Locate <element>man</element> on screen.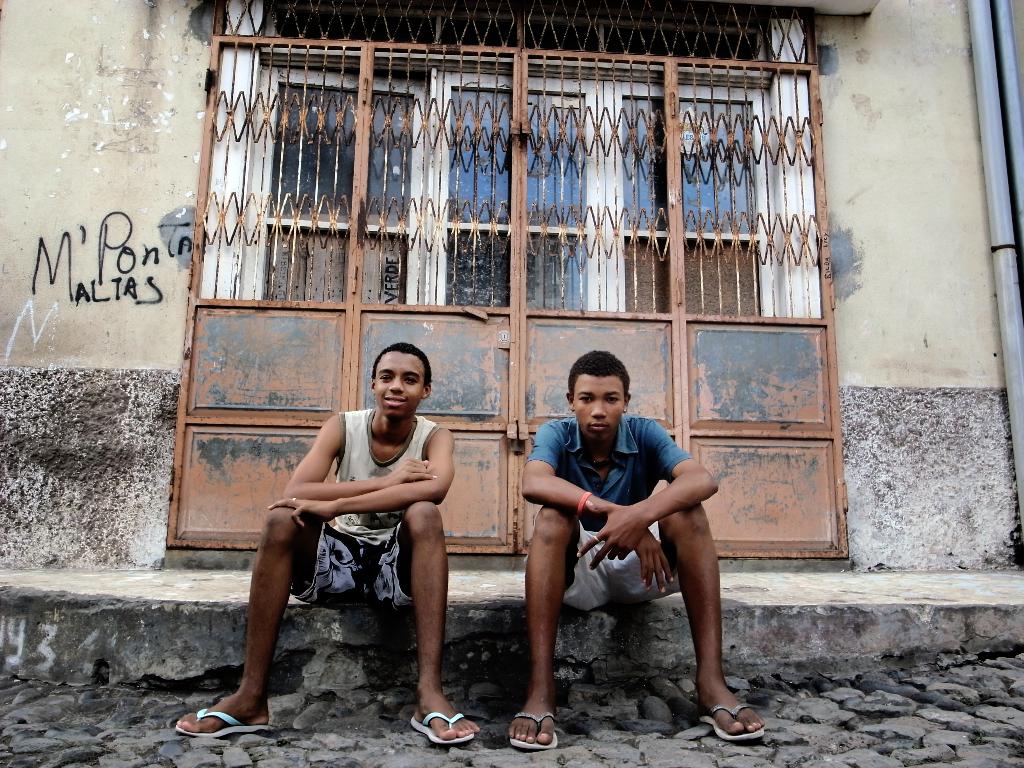
On screen at 509 349 766 749.
